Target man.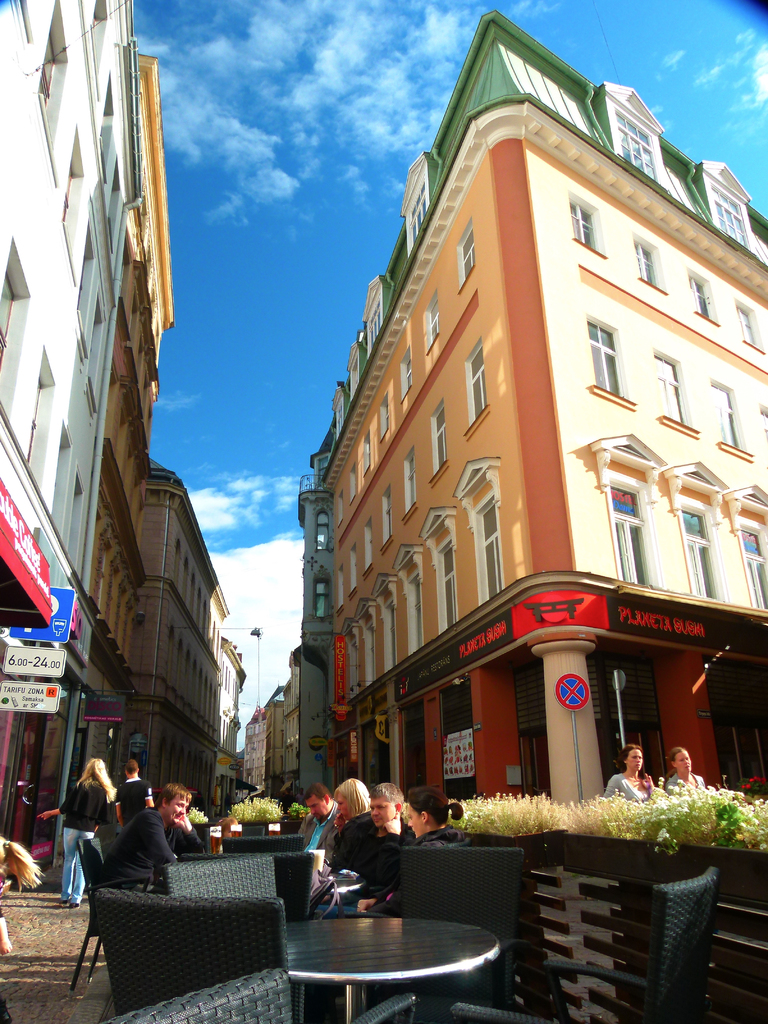
Target region: left=314, top=781, right=410, bottom=910.
